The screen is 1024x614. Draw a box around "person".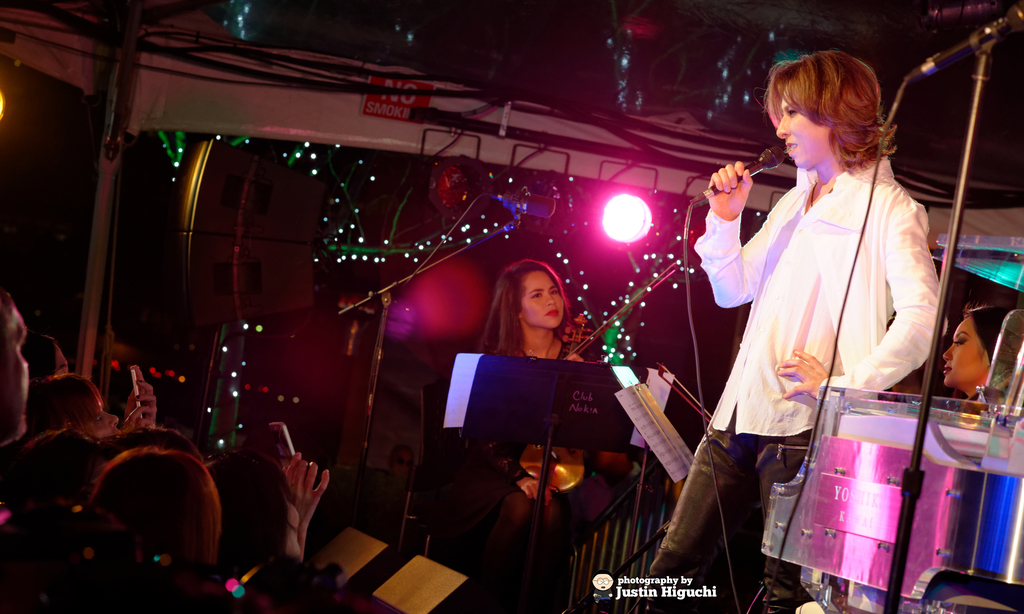
[left=939, top=301, right=1018, bottom=571].
